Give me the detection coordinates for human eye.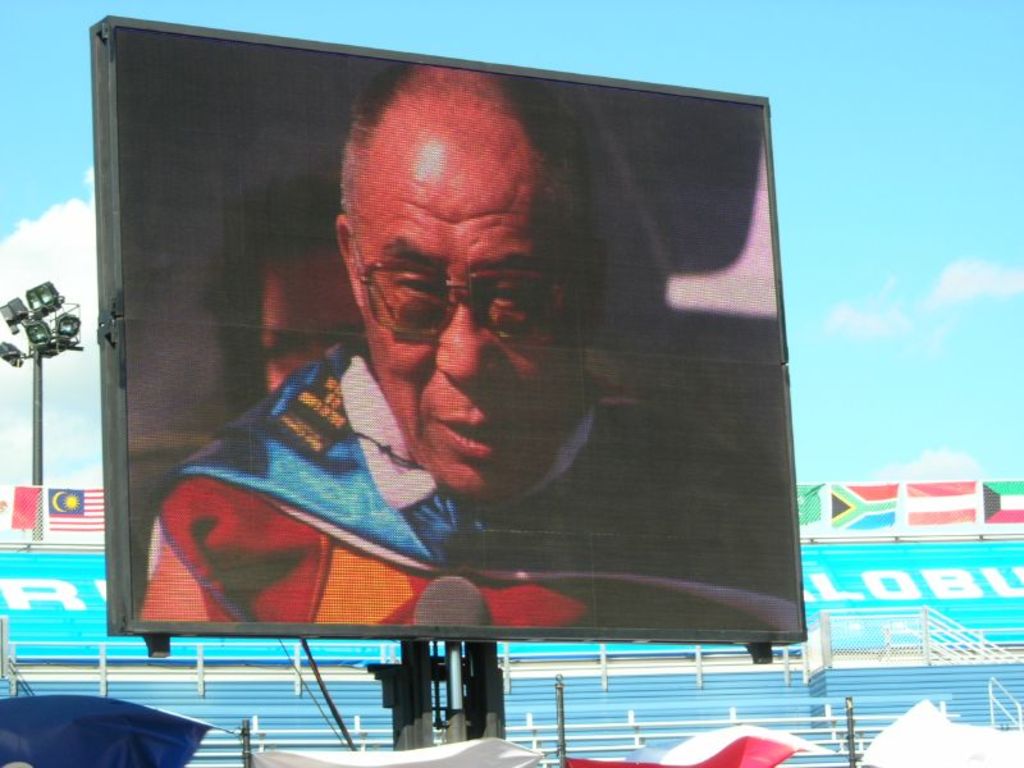
(x1=392, y1=266, x2=449, y2=310).
